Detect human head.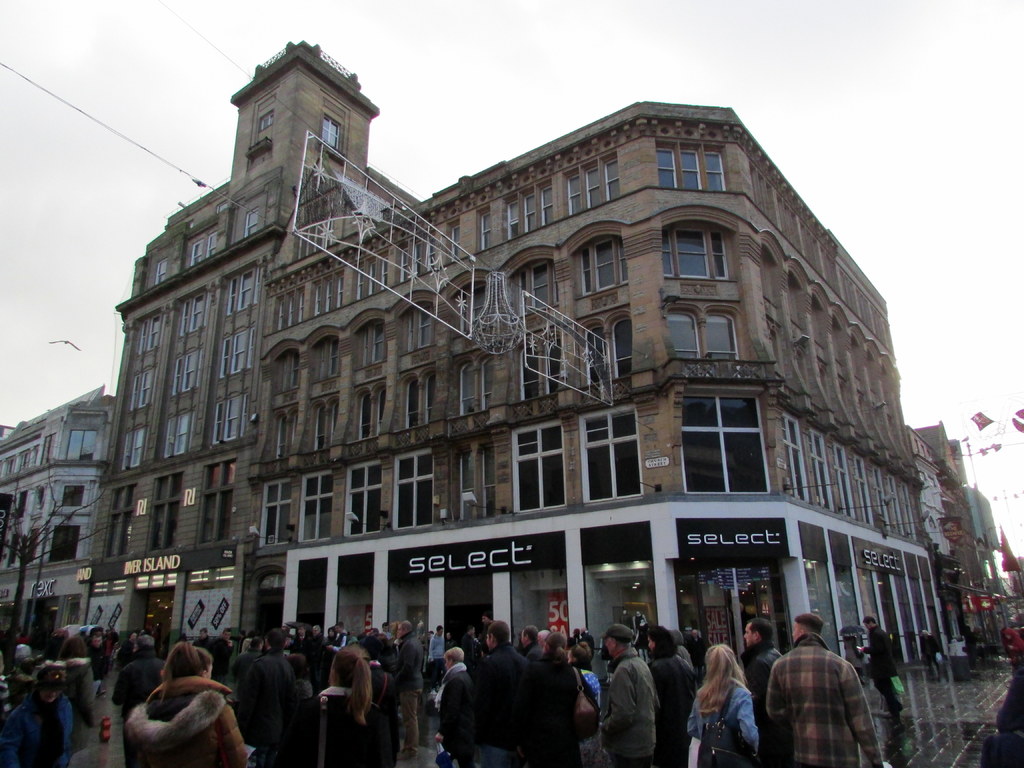
Detected at 60:637:88:659.
